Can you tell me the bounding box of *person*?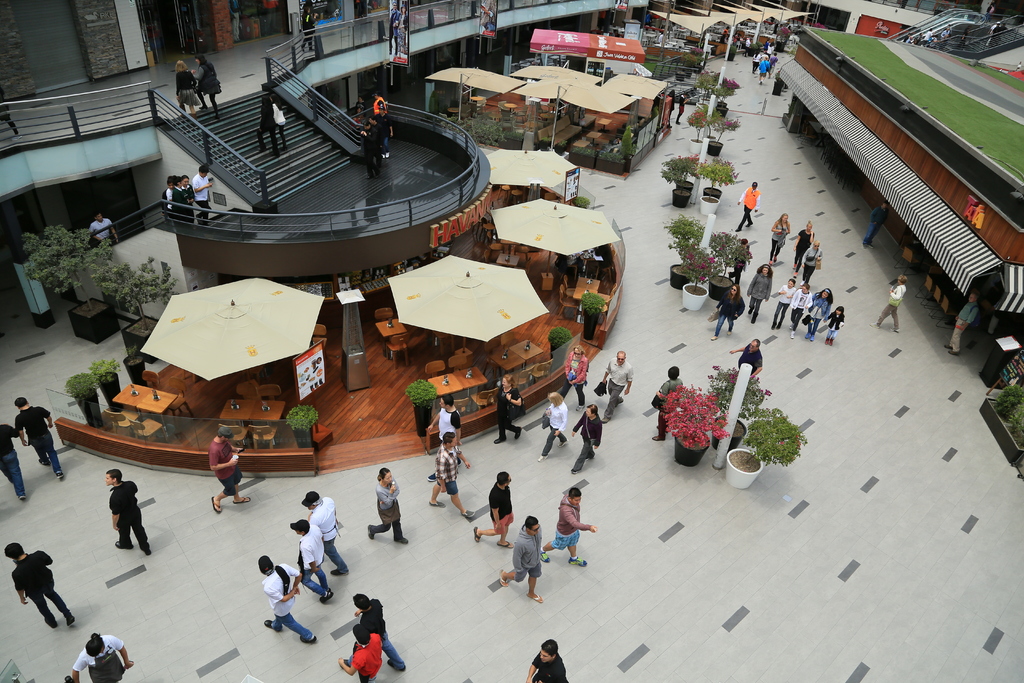
Rect(527, 637, 569, 682).
